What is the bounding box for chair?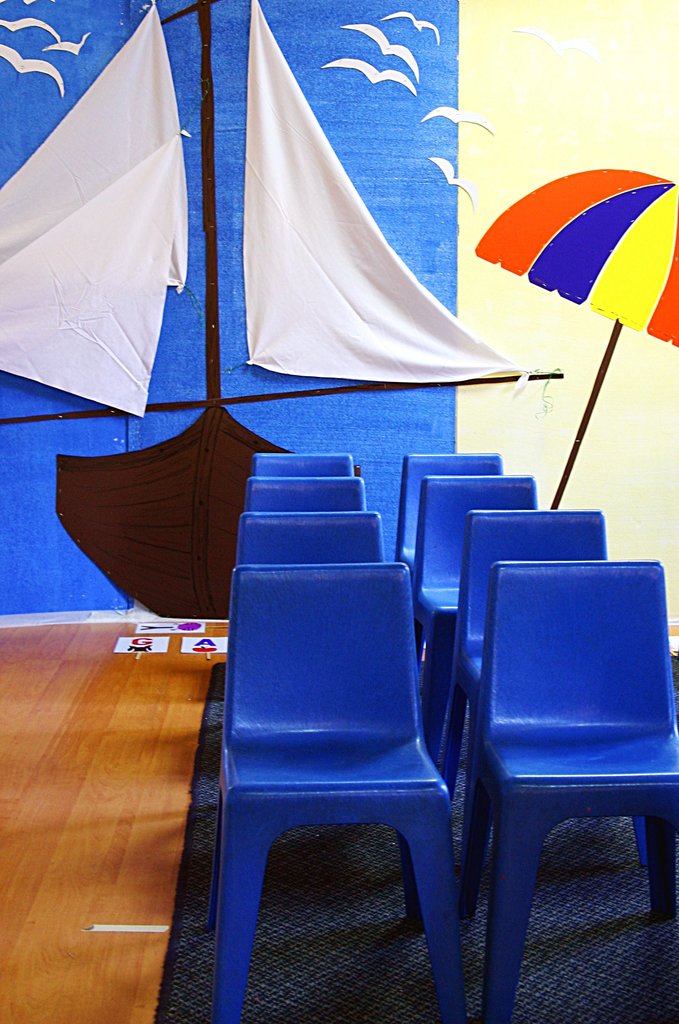
{"left": 458, "top": 555, "right": 678, "bottom": 1023}.
